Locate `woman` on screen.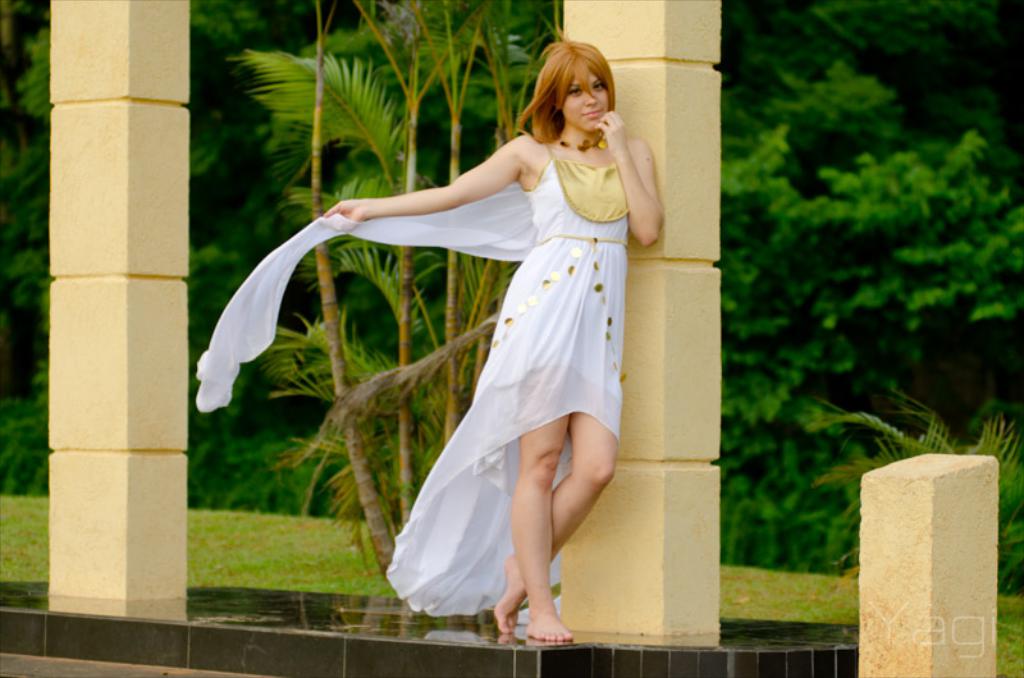
On screen at pyautogui.locateOnScreen(308, 42, 640, 629).
